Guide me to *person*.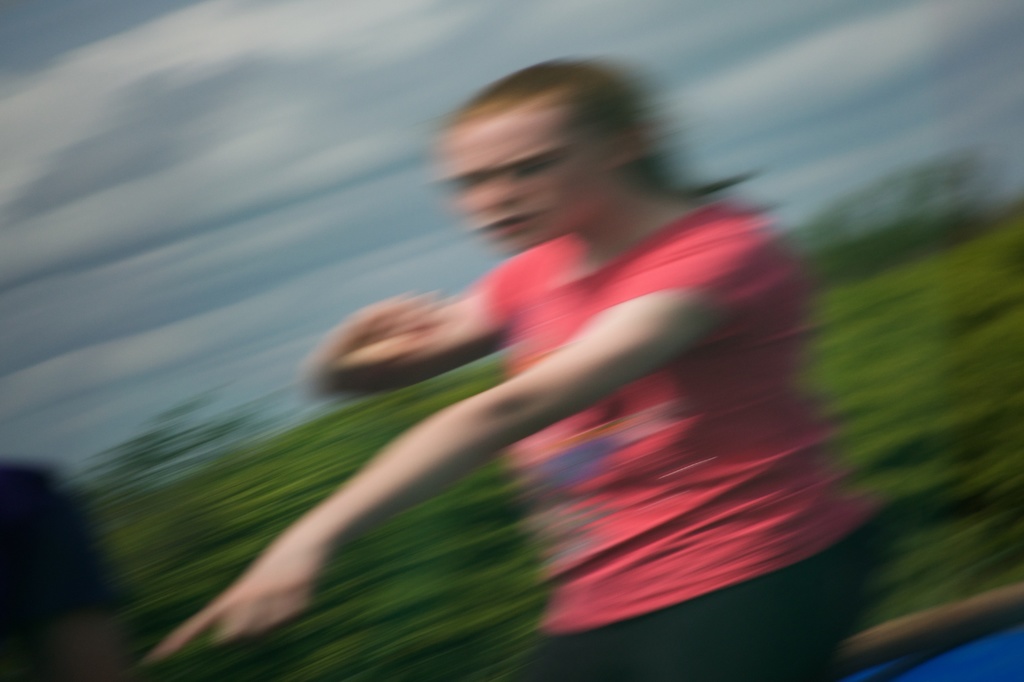
Guidance: (x1=280, y1=52, x2=886, y2=662).
